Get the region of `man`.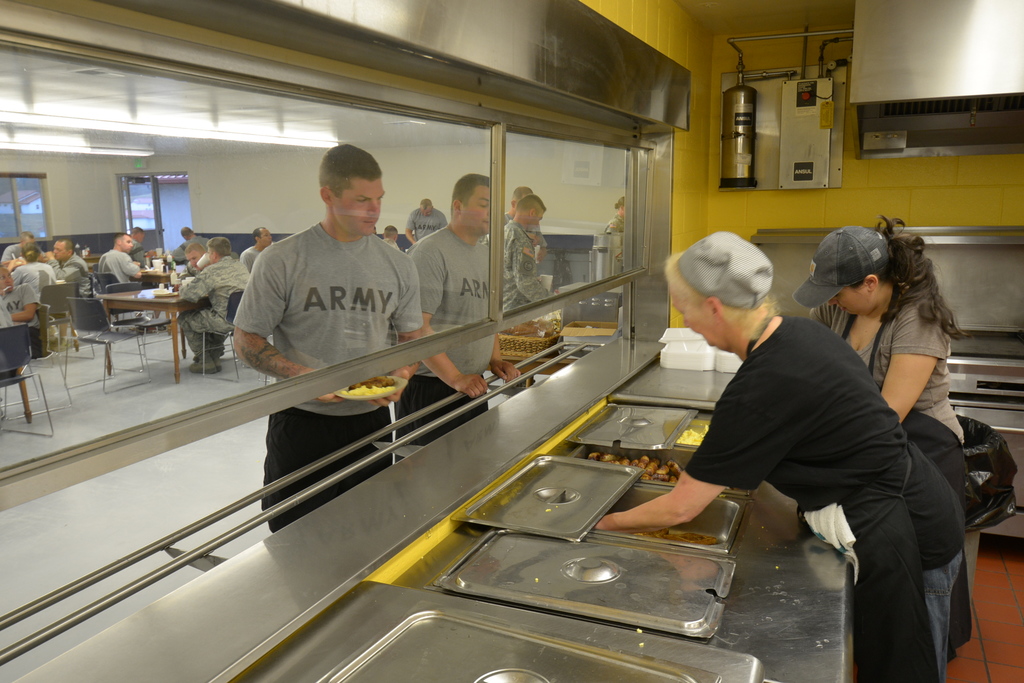
[94, 231, 141, 324].
